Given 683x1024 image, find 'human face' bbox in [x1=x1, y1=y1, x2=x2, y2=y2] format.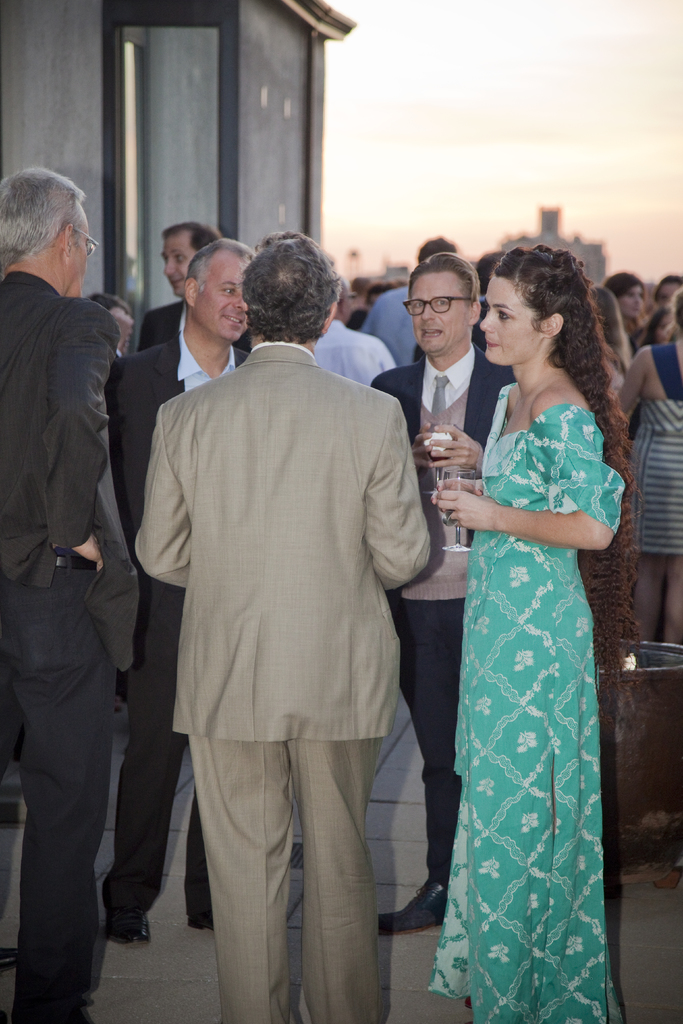
[x1=160, y1=225, x2=193, y2=286].
